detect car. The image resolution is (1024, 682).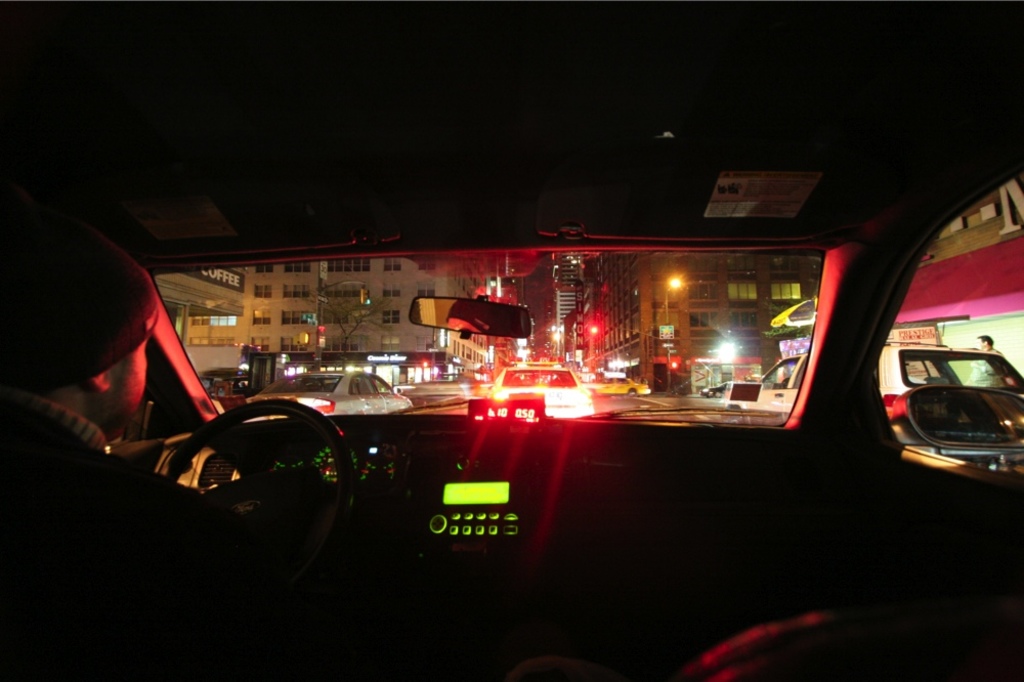
{"x1": 246, "y1": 368, "x2": 418, "y2": 419}.
